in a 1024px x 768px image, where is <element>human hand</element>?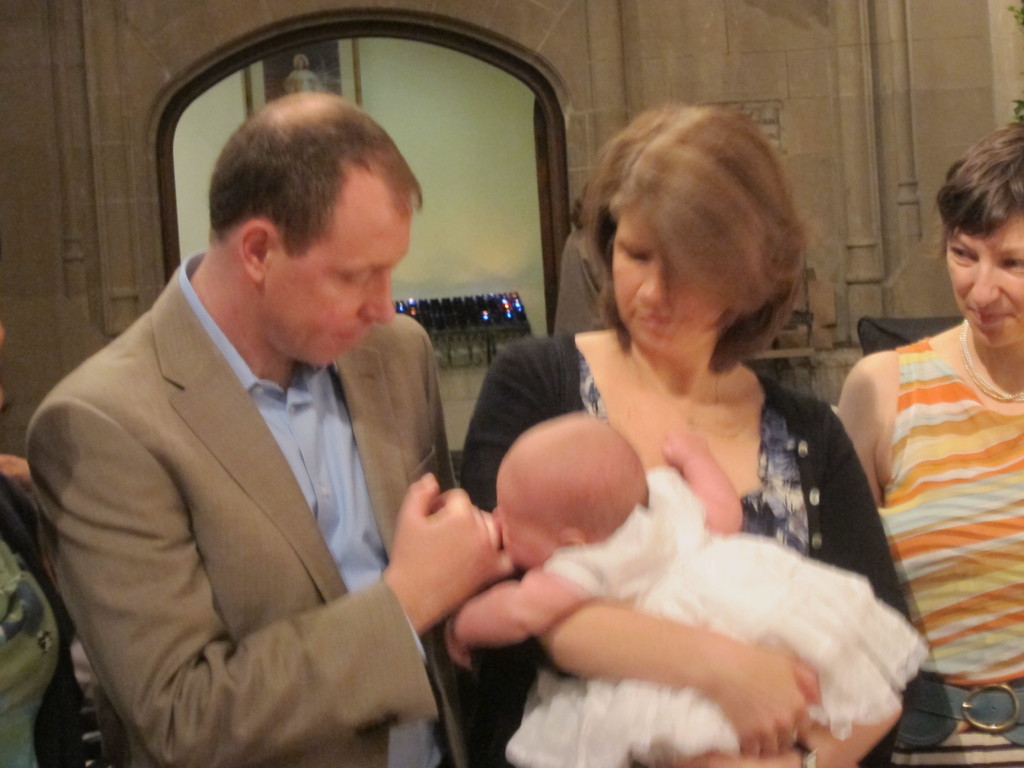
[703, 636, 824, 758].
